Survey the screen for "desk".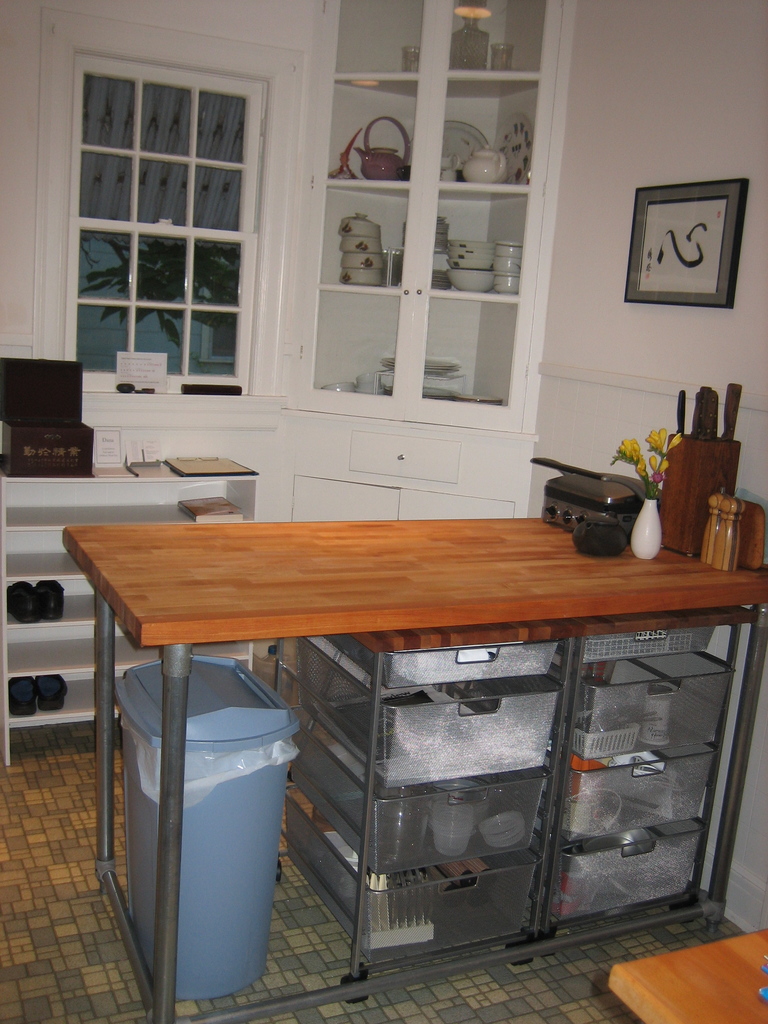
Survey found: [60,517,767,1023].
